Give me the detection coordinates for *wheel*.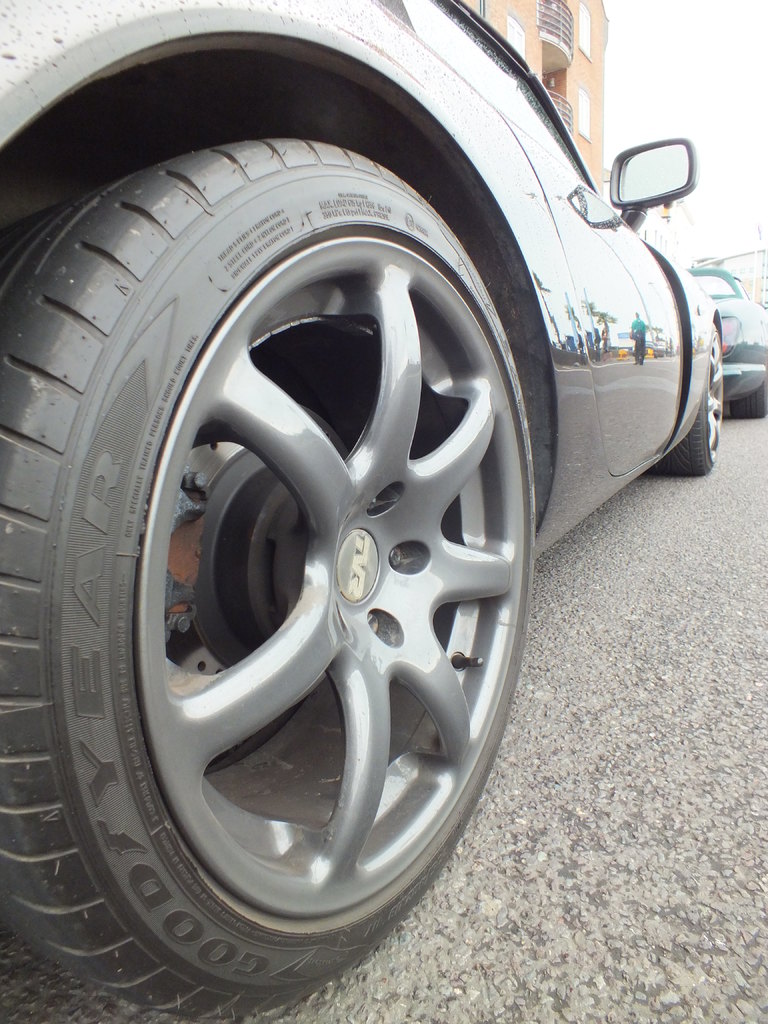
BBox(730, 369, 765, 418).
